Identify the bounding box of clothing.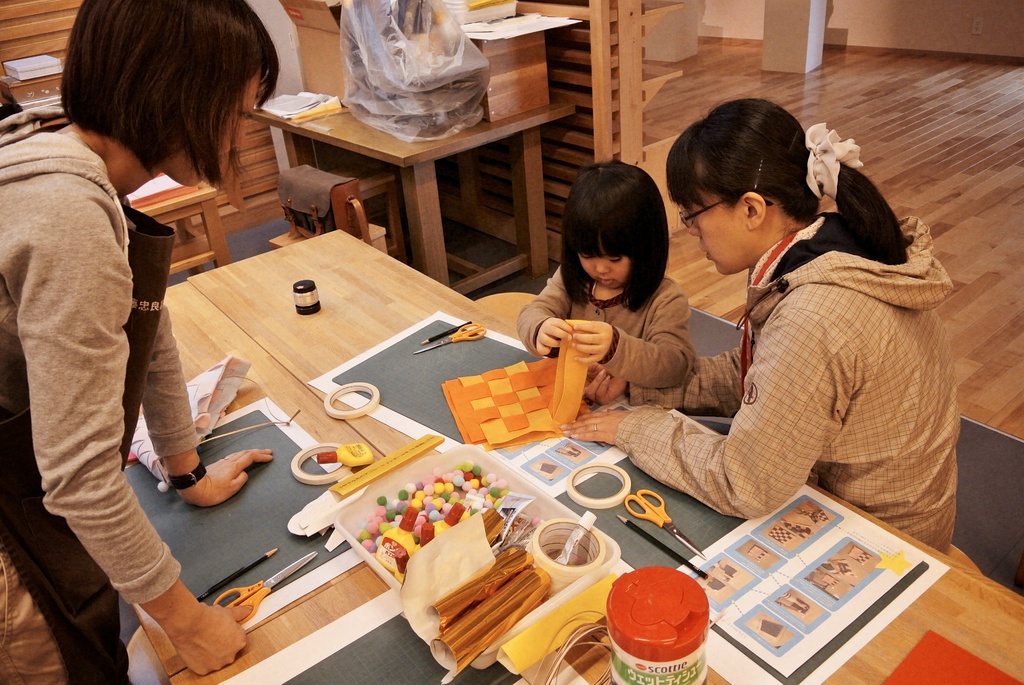
detection(513, 274, 696, 390).
